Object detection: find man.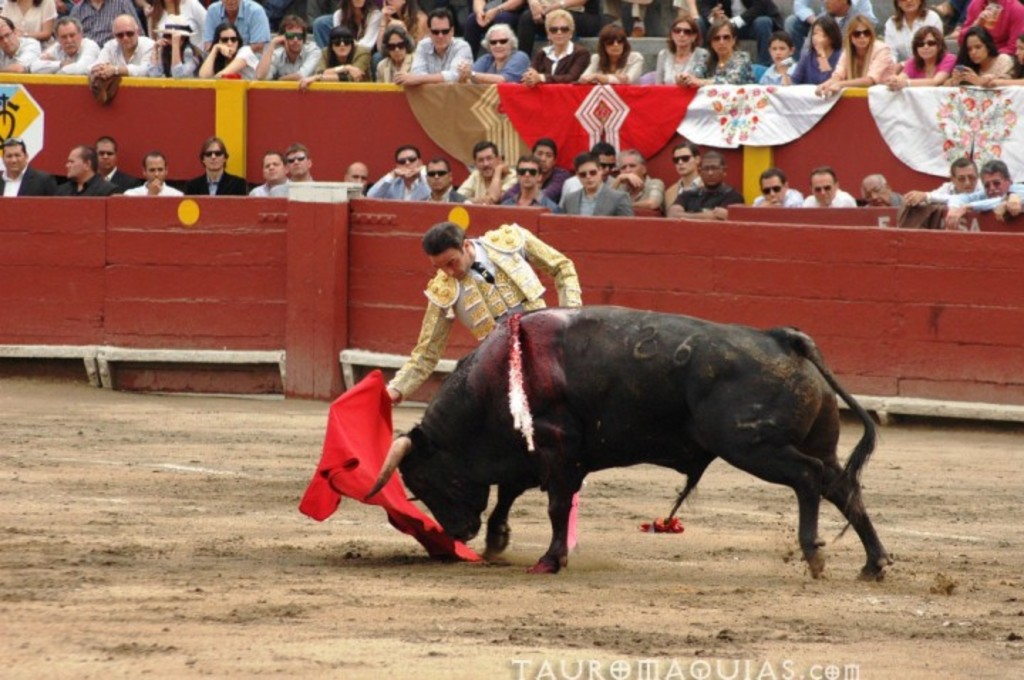
(left=343, top=159, right=367, bottom=193).
